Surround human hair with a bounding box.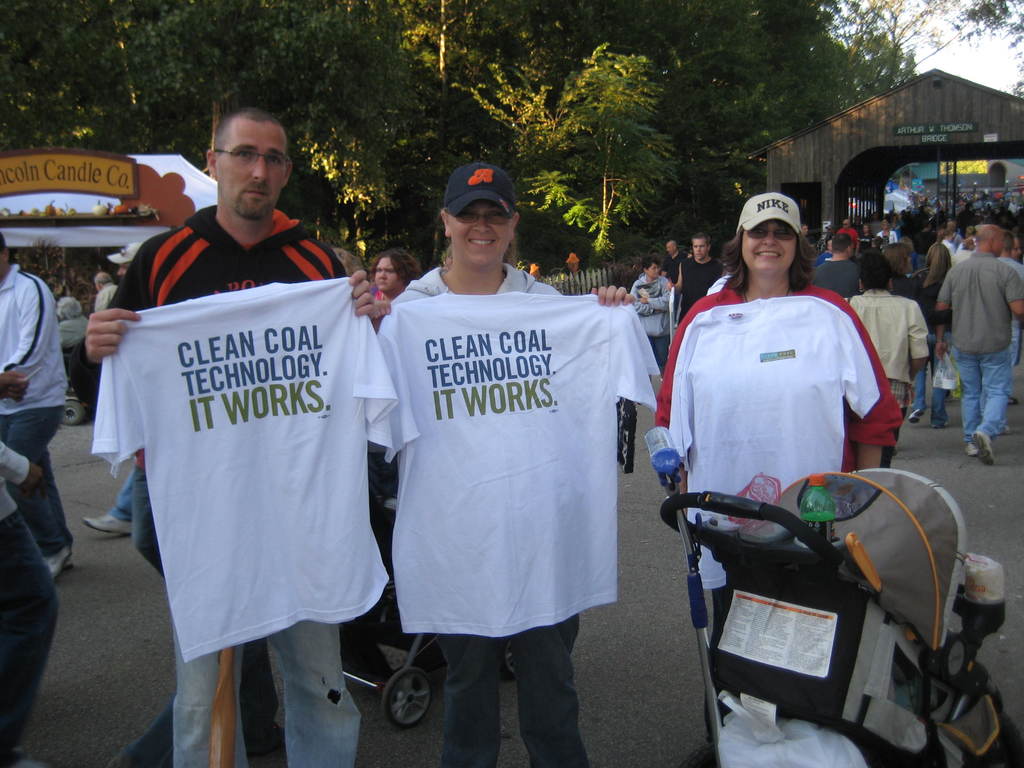
332/246/366/277.
